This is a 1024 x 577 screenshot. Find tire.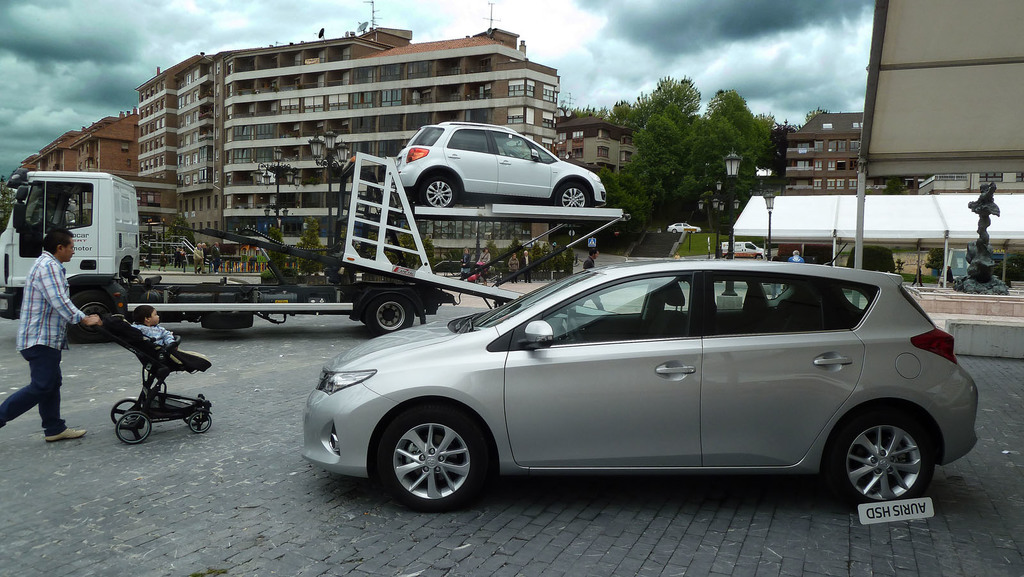
Bounding box: bbox(717, 252, 727, 259).
